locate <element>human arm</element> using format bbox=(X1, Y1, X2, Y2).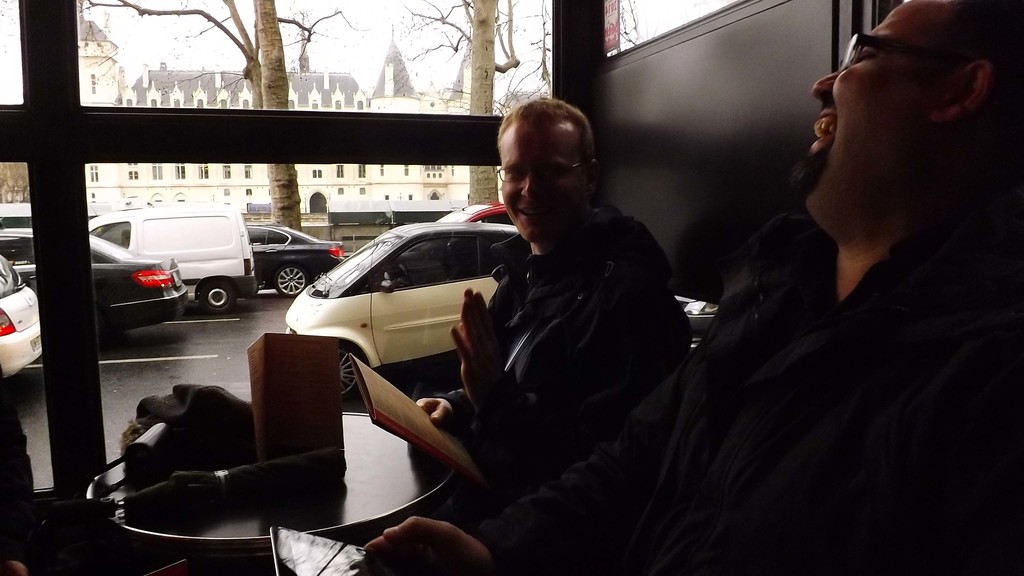
bbox=(366, 214, 778, 575).
